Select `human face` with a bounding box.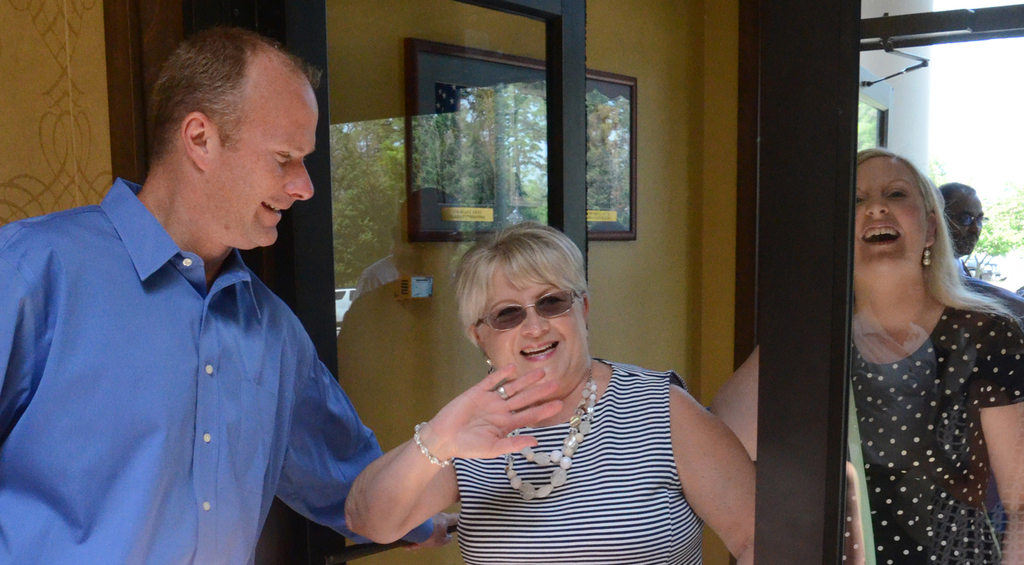
(left=479, top=260, right=590, bottom=388).
